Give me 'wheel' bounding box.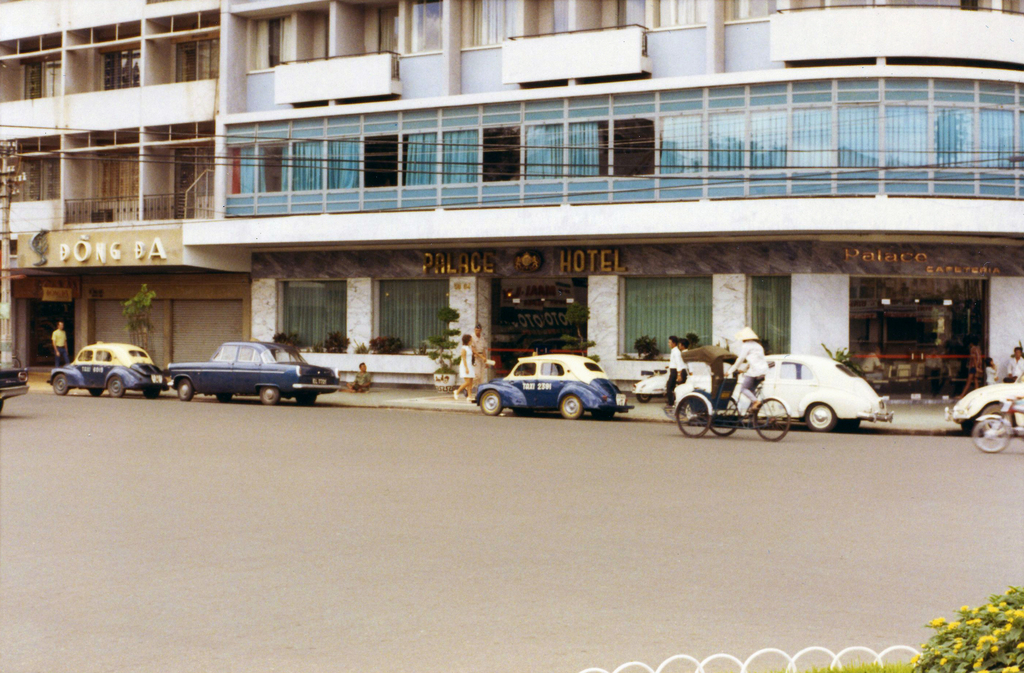
[x1=260, y1=386, x2=278, y2=403].
